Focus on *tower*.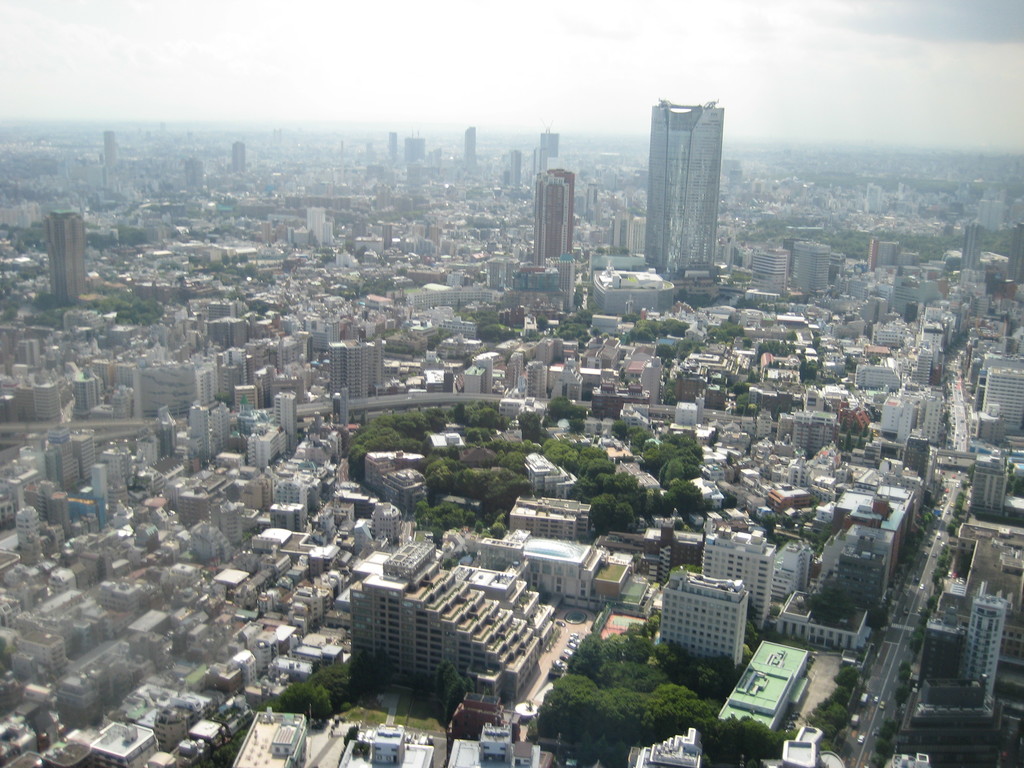
Focused at [left=93, top=462, right=108, bottom=519].
